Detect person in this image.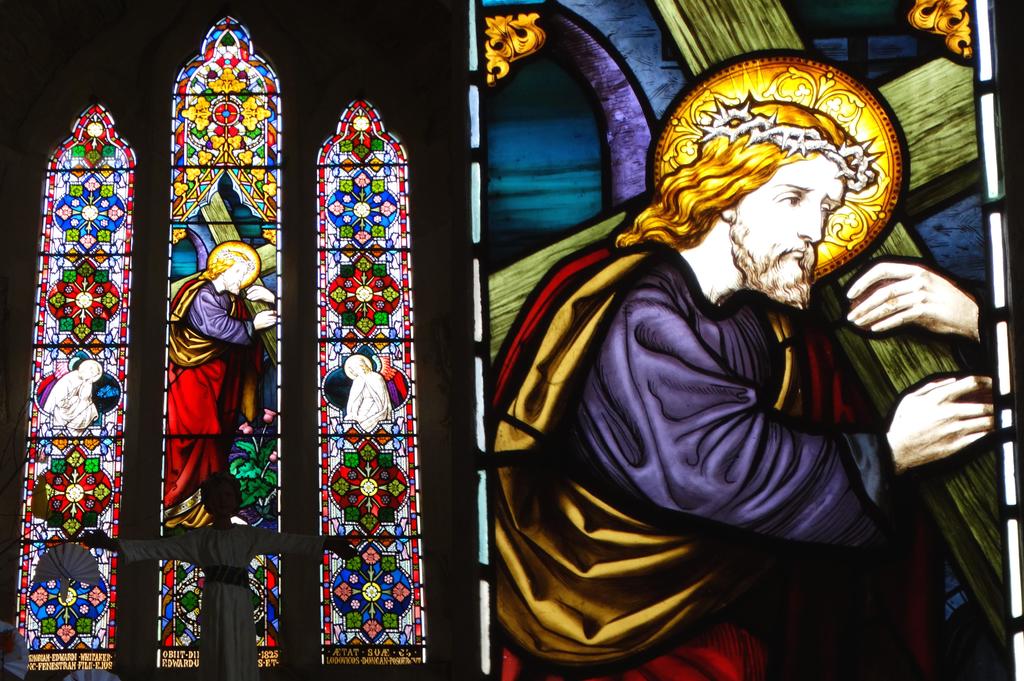
Detection: 450/67/956/660.
